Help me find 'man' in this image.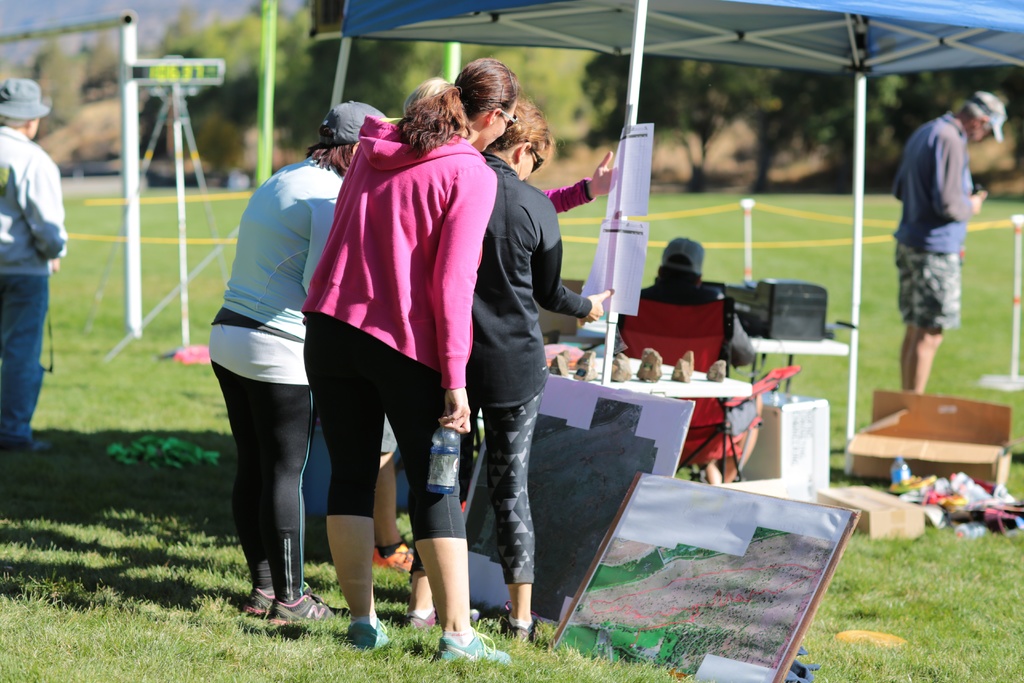
Found it: box=[0, 78, 70, 448].
